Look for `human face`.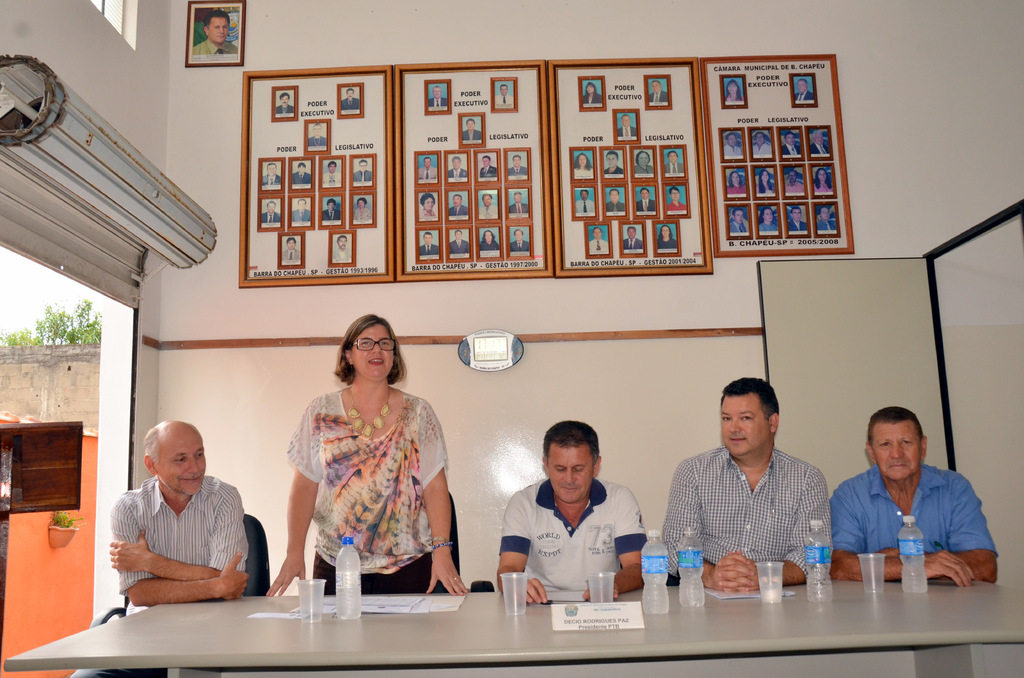
Found: locate(660, 225, 671, 239).
